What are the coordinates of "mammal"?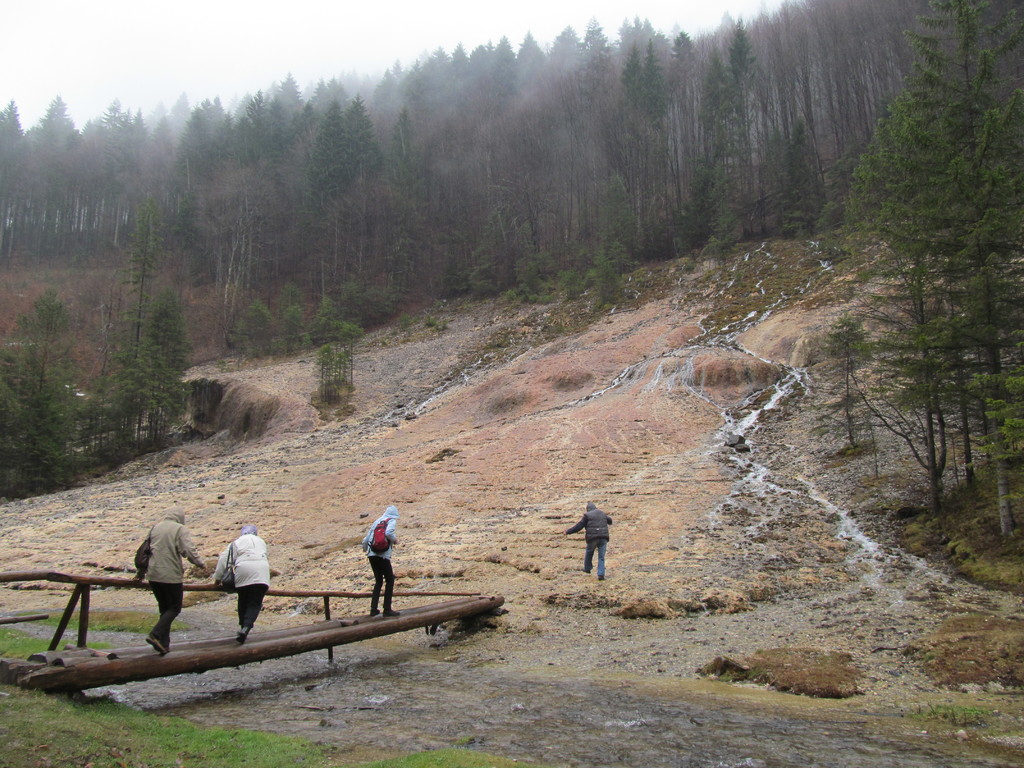
134/504/209/651.
